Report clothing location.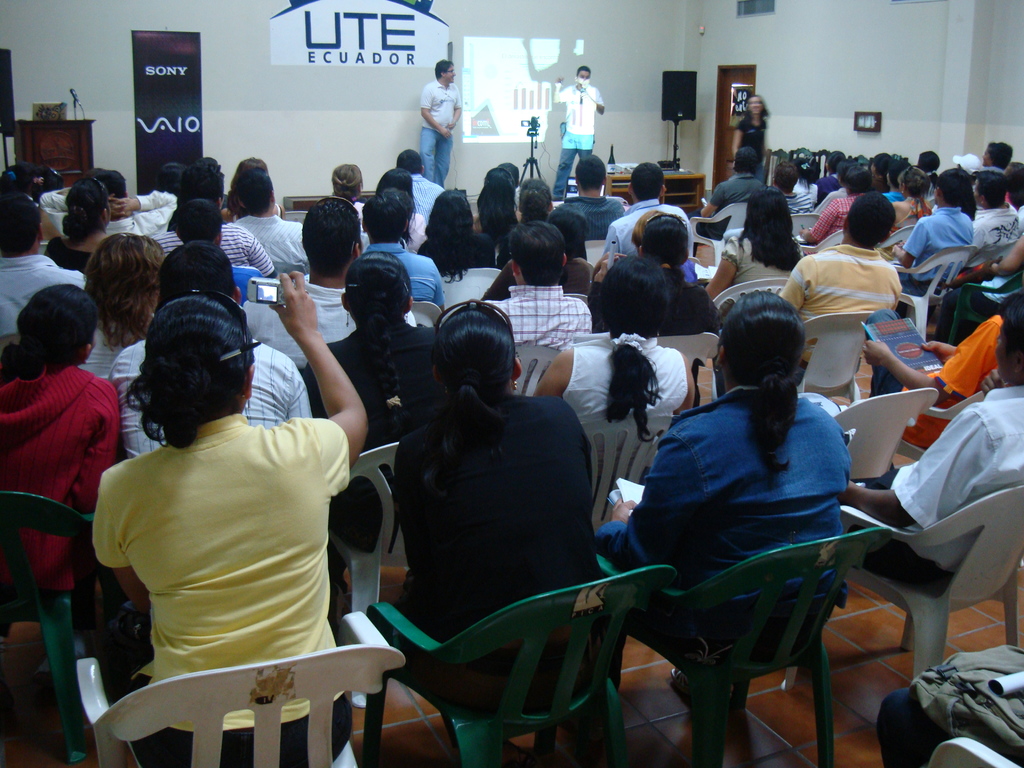
Report: 868:367:1023:582.
